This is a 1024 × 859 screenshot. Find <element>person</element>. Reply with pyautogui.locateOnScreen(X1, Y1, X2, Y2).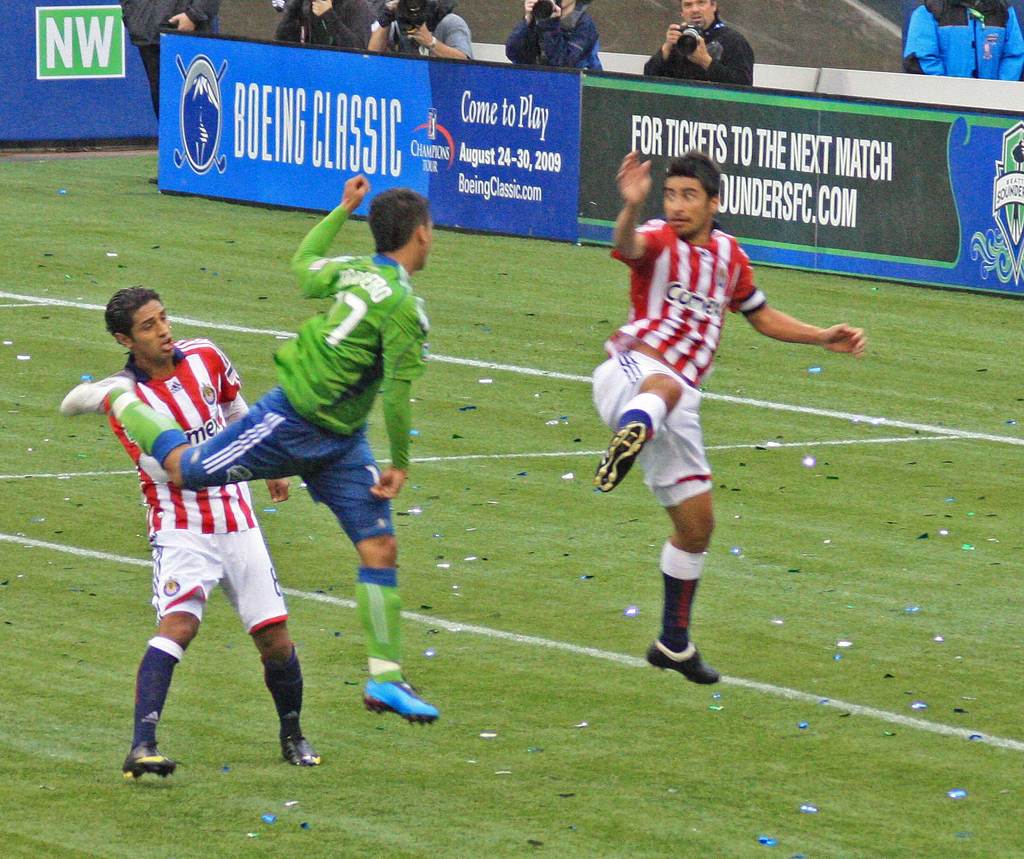
pyautogui.locateOnScreen(54, 163, 438, 734).
